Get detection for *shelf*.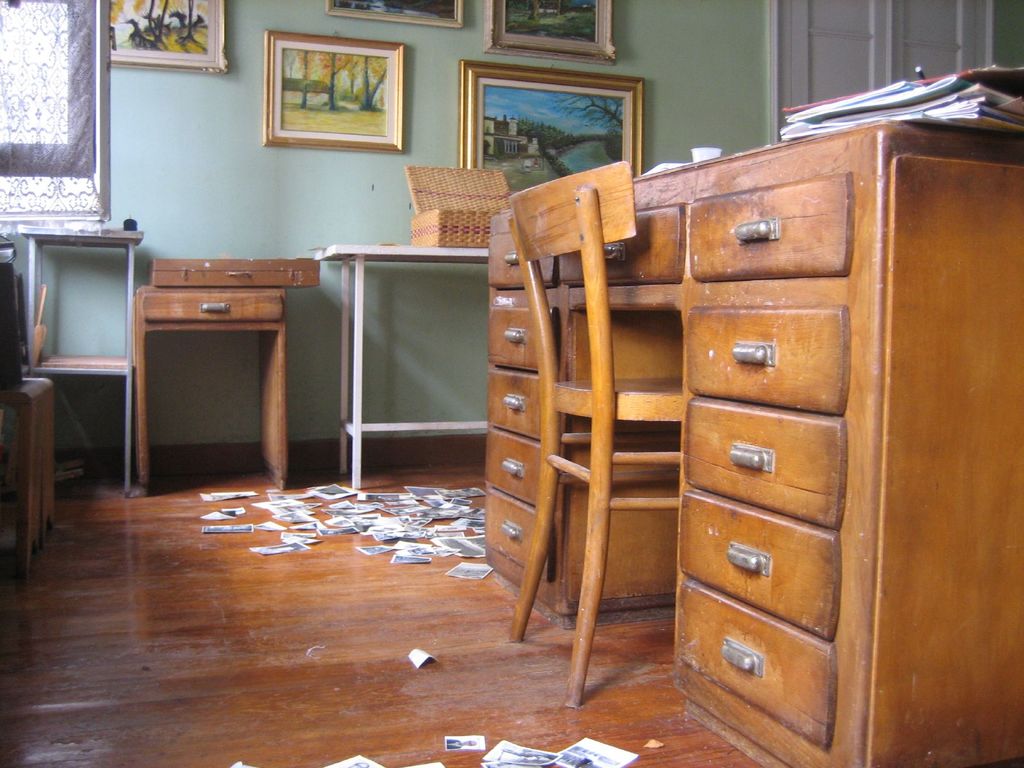
Detection: 474 292 545 373.
